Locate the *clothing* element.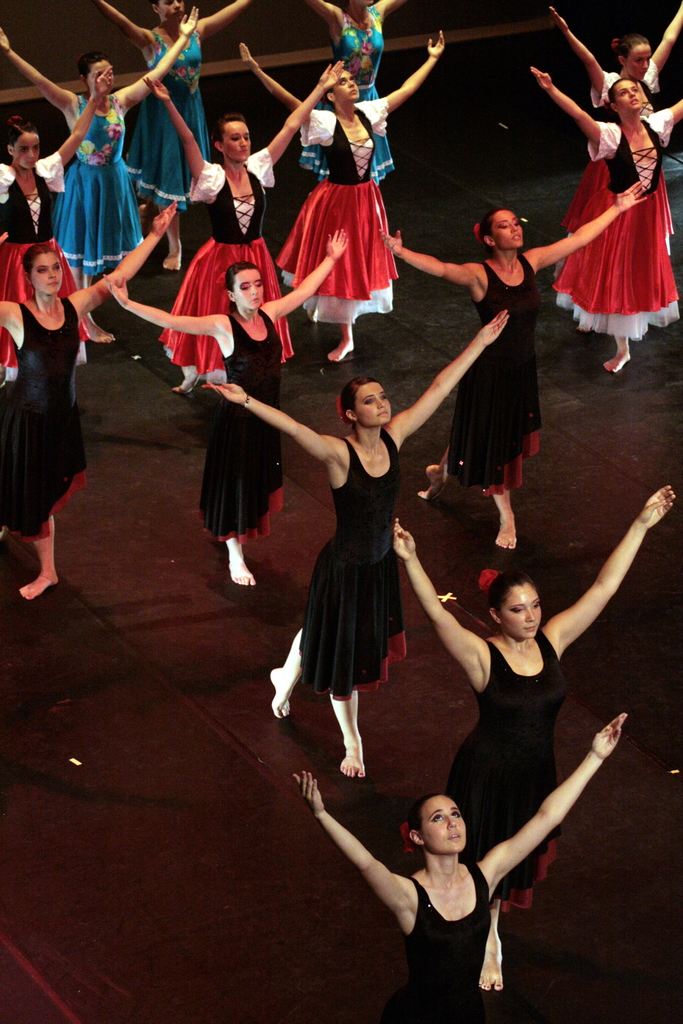
Element bbox: x1=193, y1=307, x2=290, y2=540.
